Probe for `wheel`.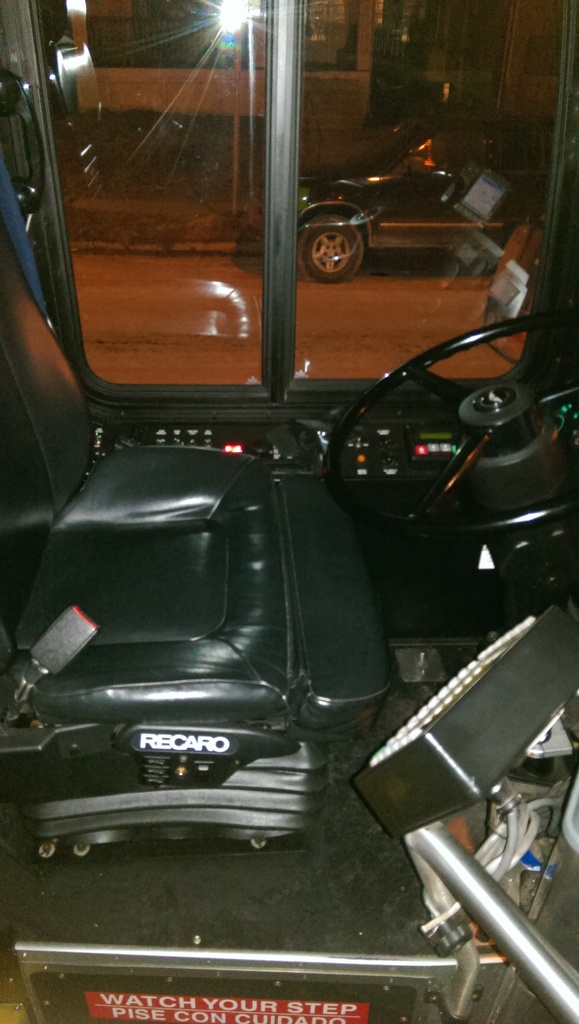
Probe result: [x1=292, y1=205, x2=364, y2=287].
